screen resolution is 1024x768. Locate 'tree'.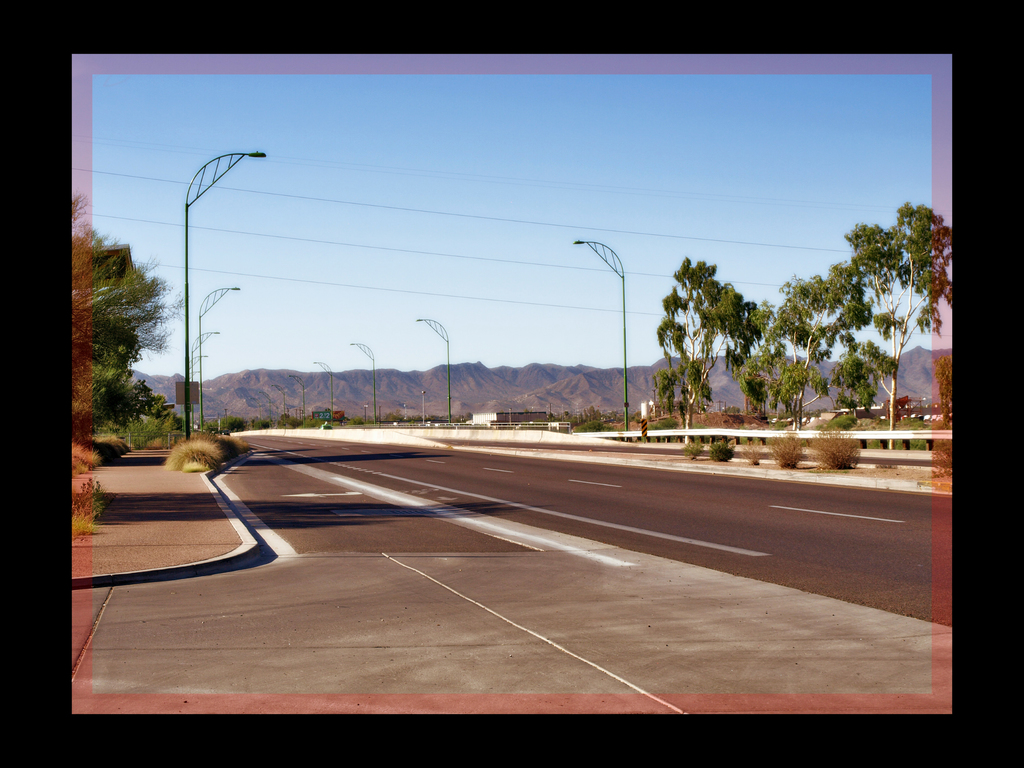
locate(76, 204, 261, 474).
